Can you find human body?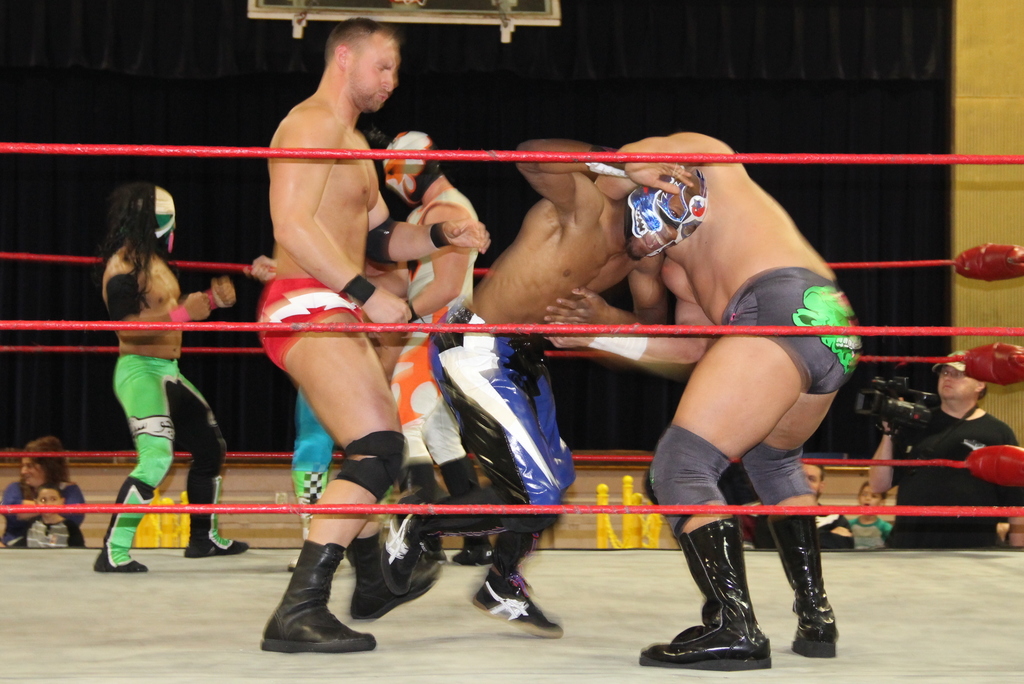
Yes, bounding box: Rect(803, 457, 838, 559).
